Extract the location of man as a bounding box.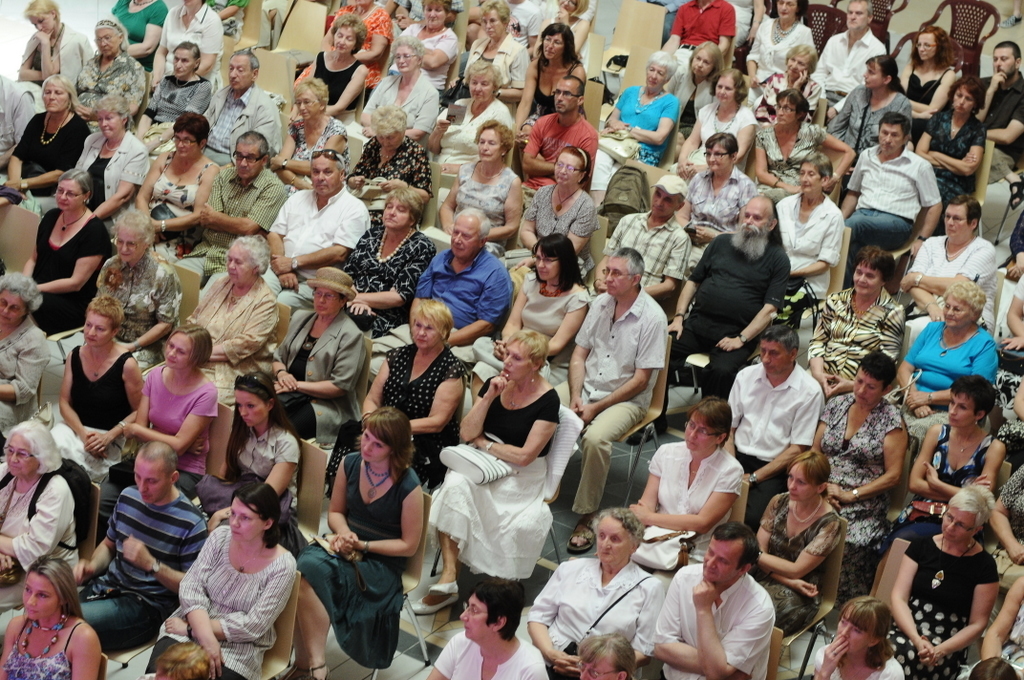
box=[650, 514, 775, 679].
